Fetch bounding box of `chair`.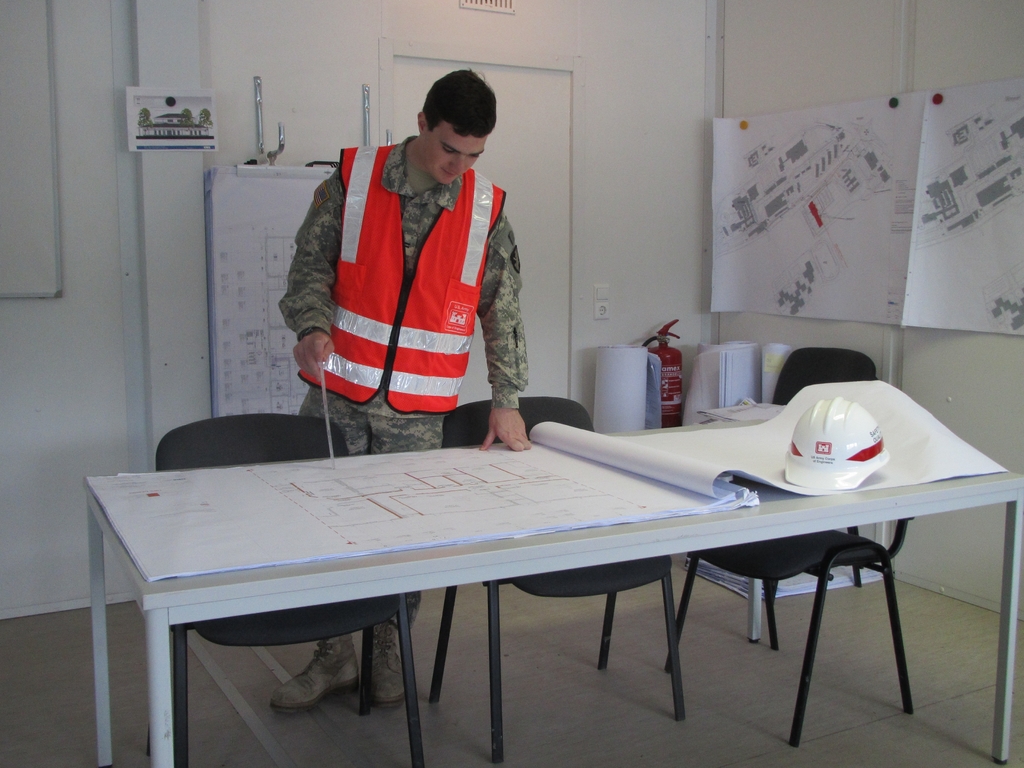
Bbox: {"left": 429, "top": 394, "right": 686, "bottom": 763}.
